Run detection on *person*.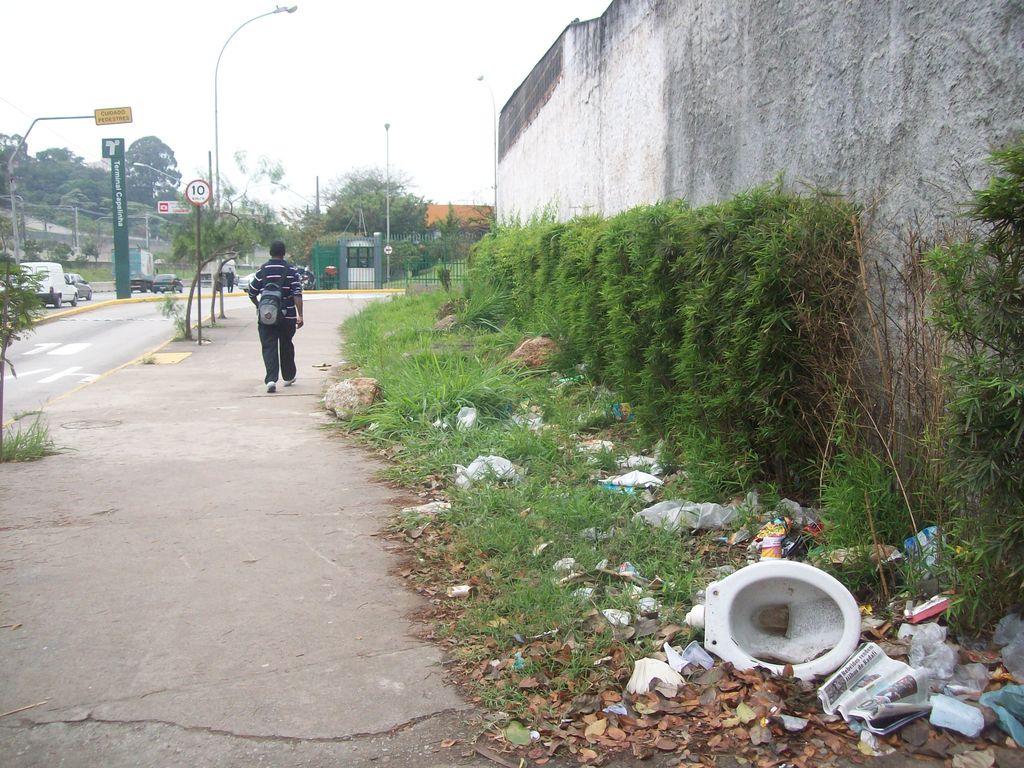
Result: bbox=(224, 266, 237, 292).
